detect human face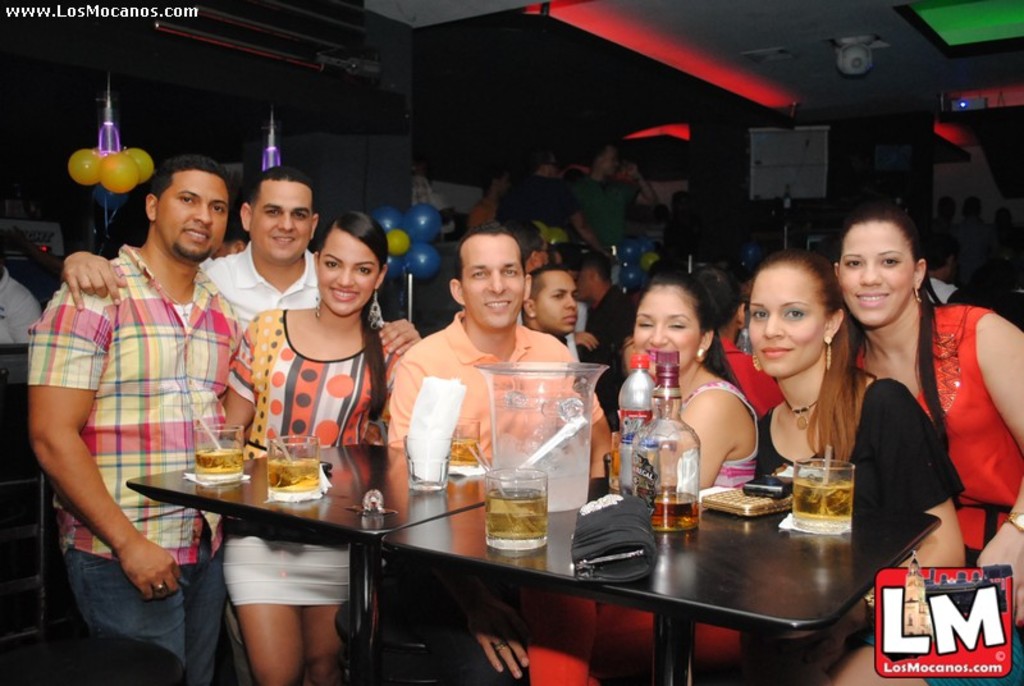
bbox(941, 200, 955, 215)
